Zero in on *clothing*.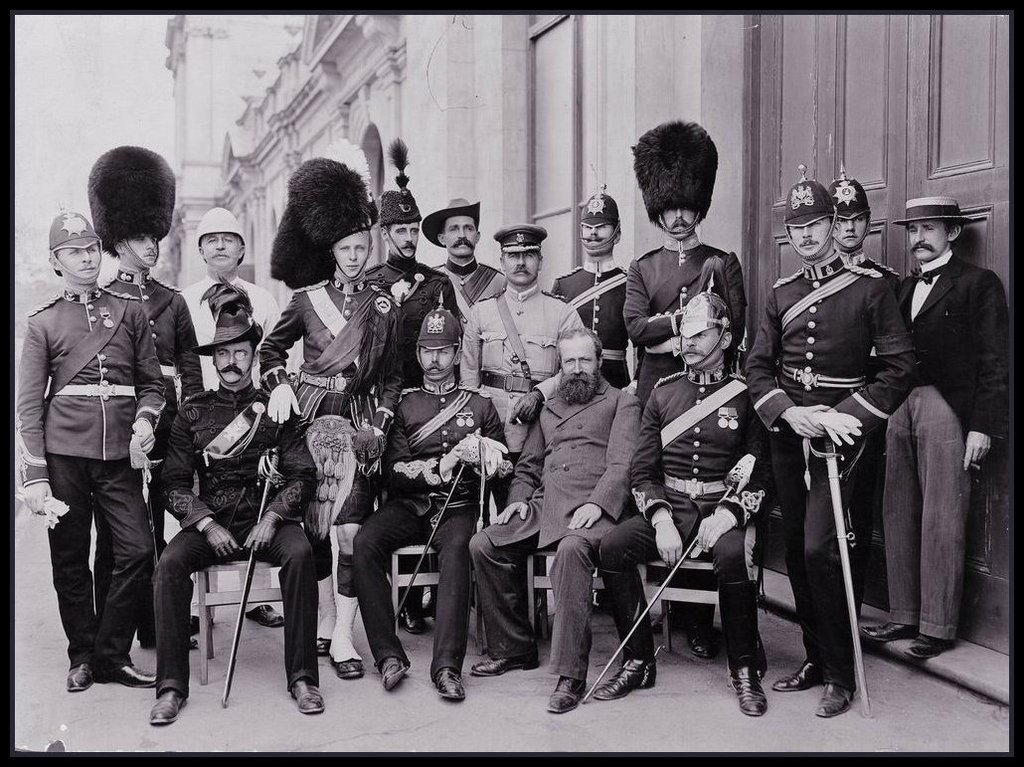
Zeroed in: 366:256:461:623.
